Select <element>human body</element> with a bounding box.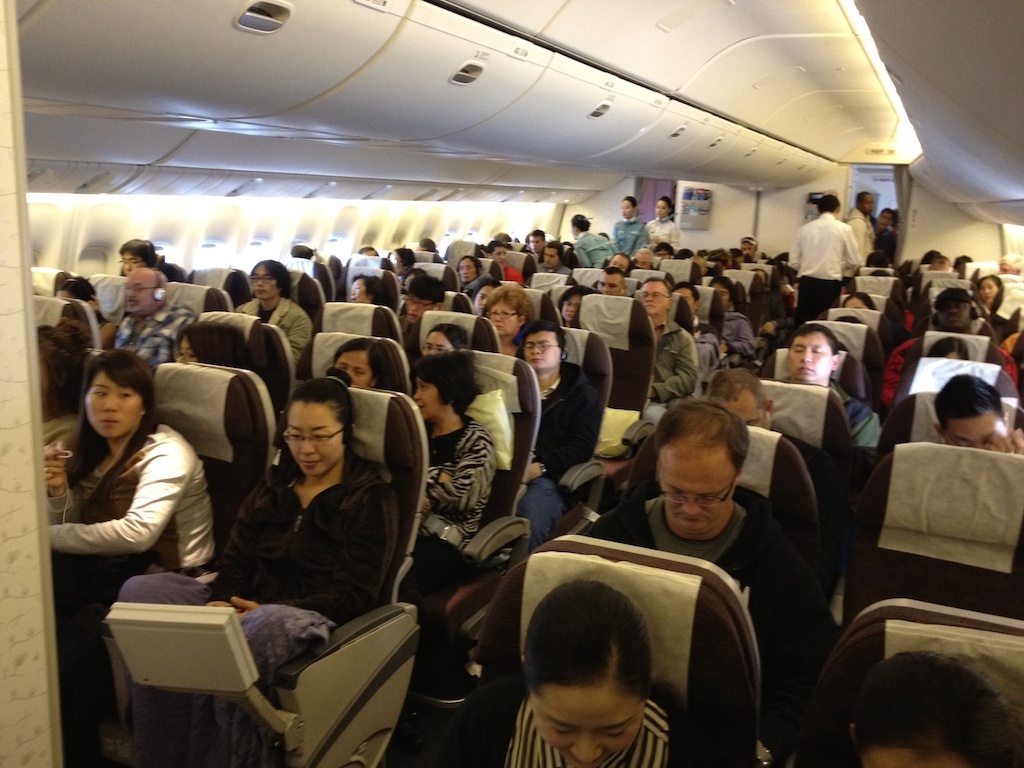
bbox=[612, 197, 648, 254].
